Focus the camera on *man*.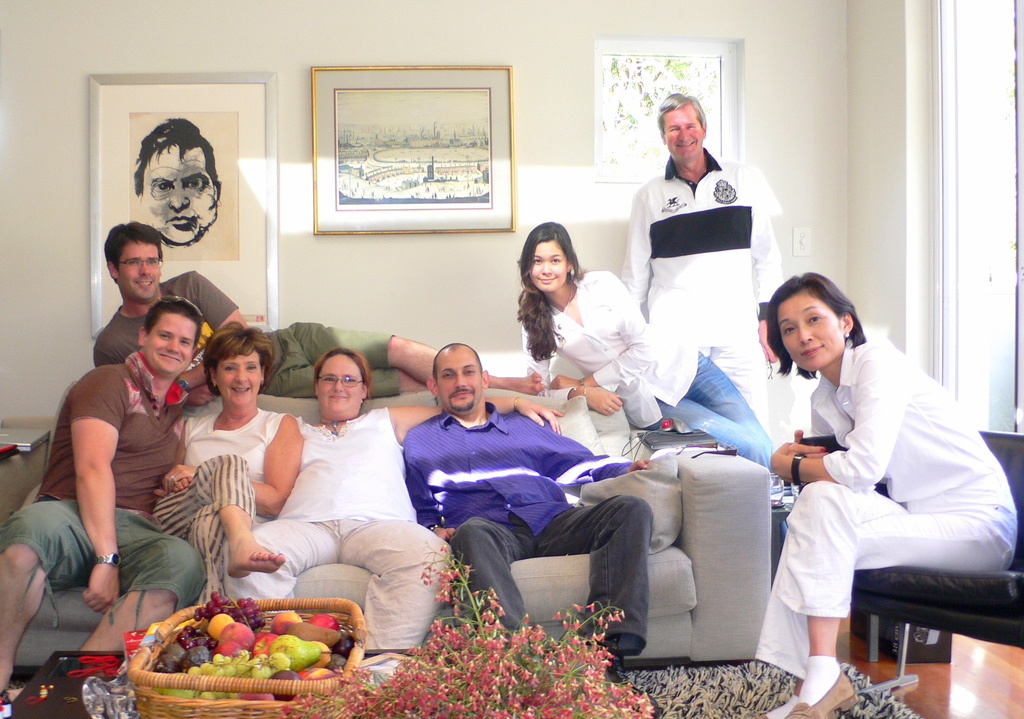
Focus region: BBox(134, 119, 221, 249).
